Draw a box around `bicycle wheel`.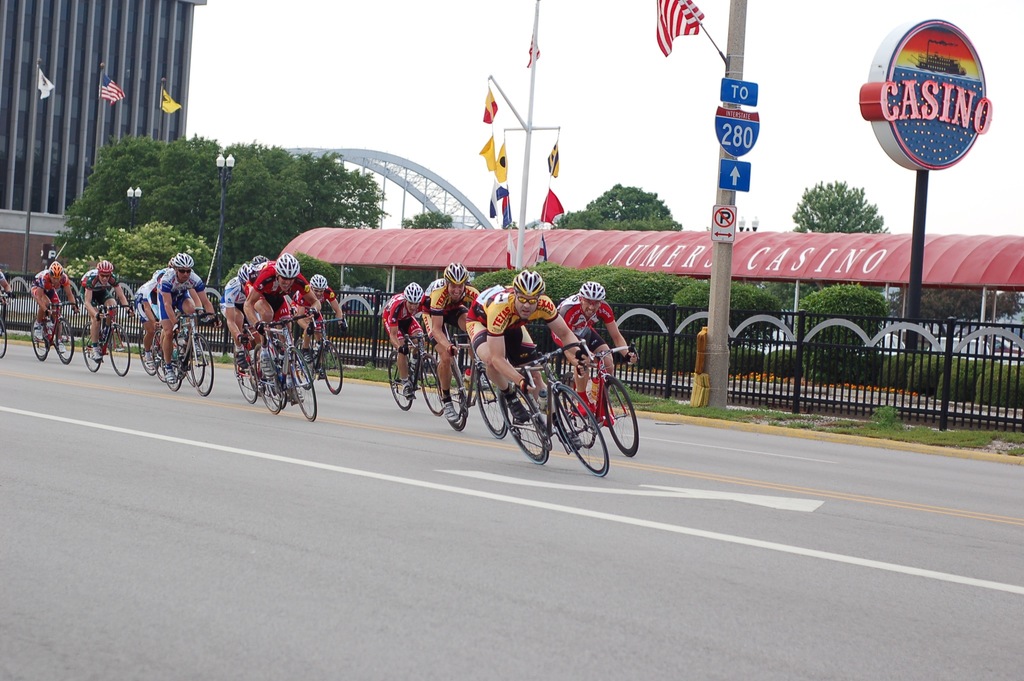
(left=387, top=348, right=414, bottom=410).
